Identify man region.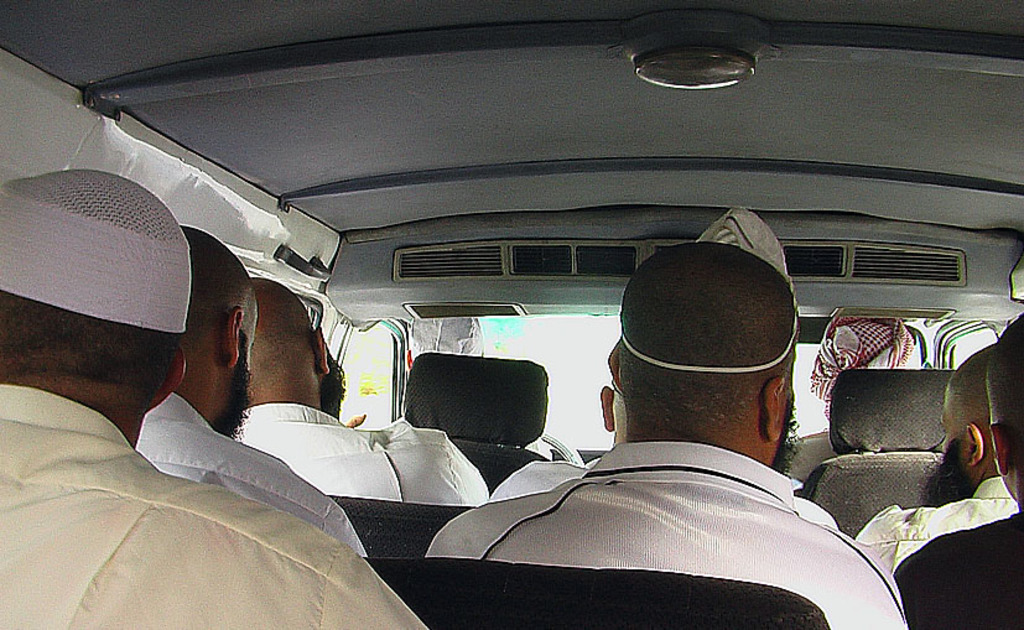
Region: bbox=(849, 344, 1005, 582).
